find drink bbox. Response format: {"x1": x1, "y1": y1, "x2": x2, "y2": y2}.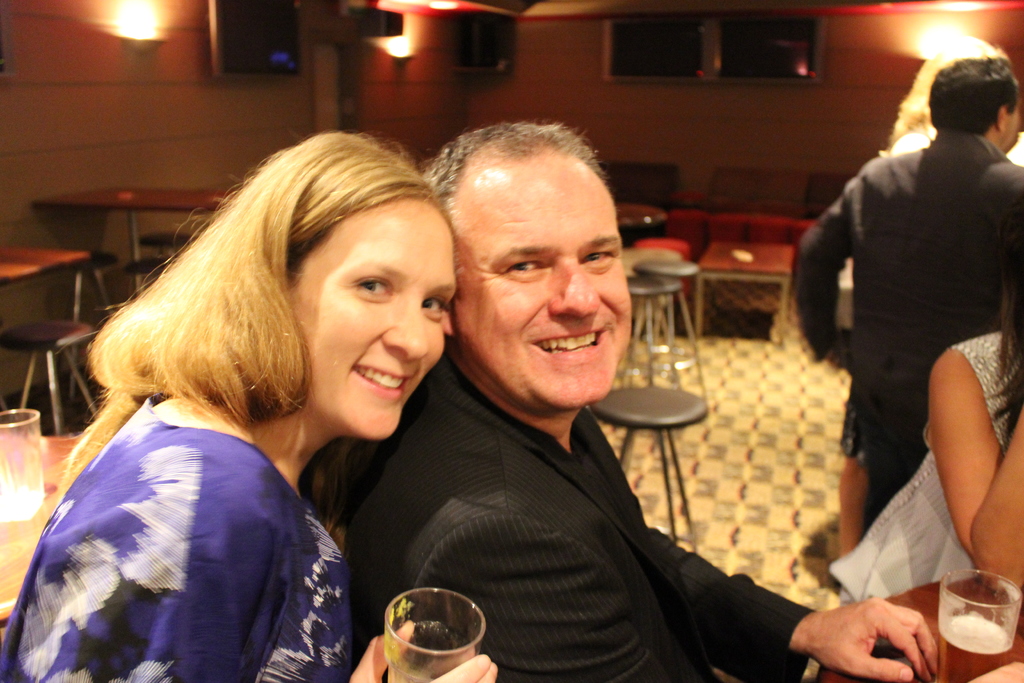
{"x1": 372, "y1": 593, "x2": 489, "y2": 676}.
